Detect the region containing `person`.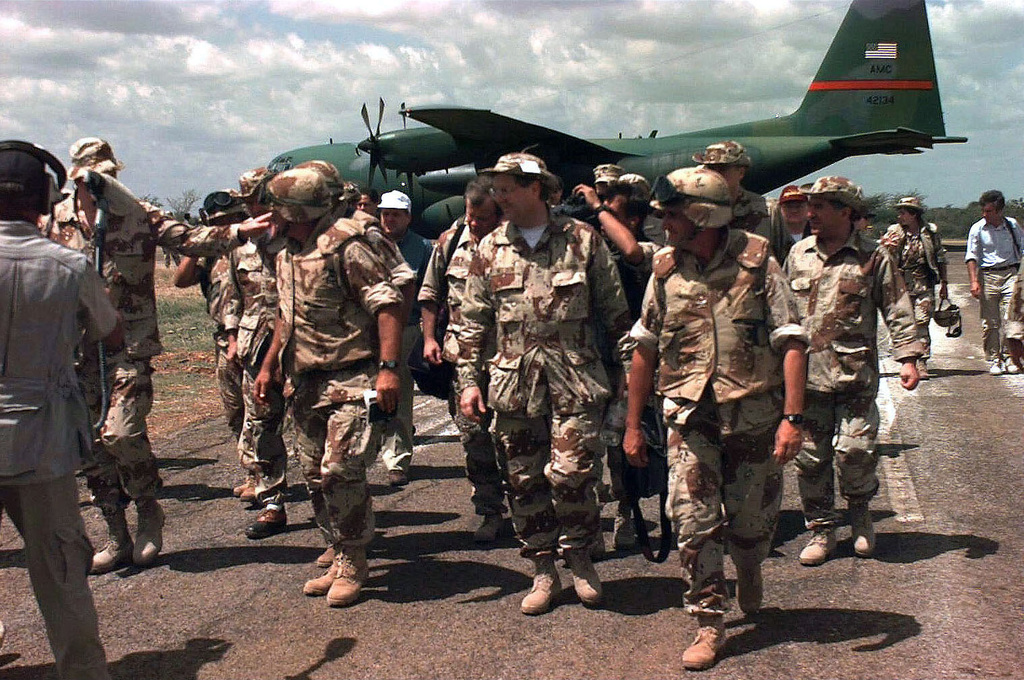
crop(49, 144, 265, 573).
